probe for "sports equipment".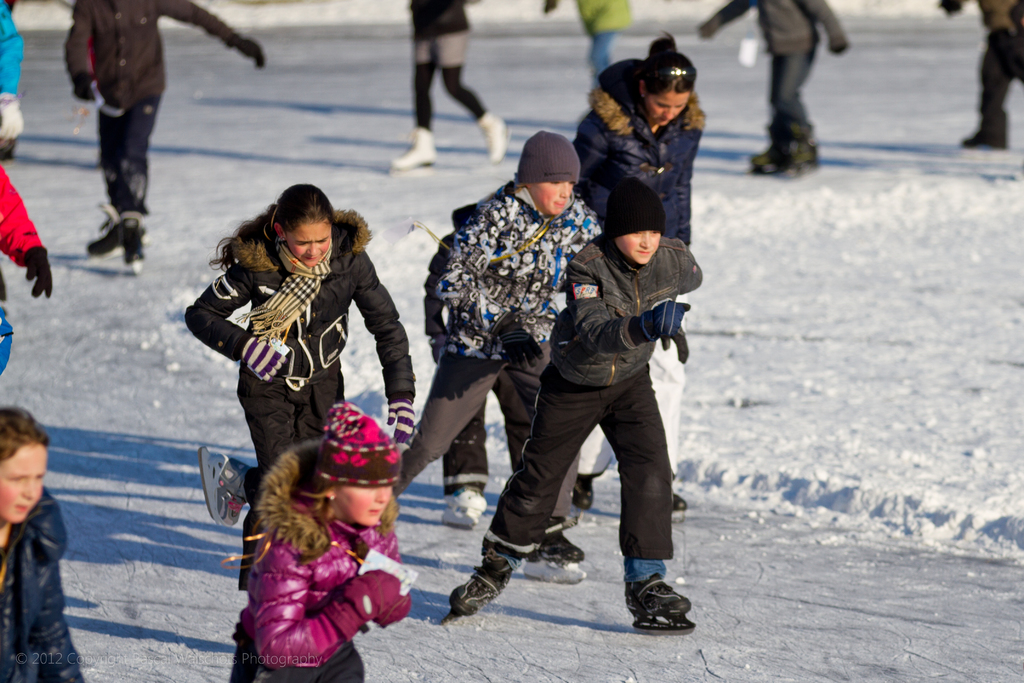
Probe result: (x1=387, y1=395, x2=415, y2=445).
